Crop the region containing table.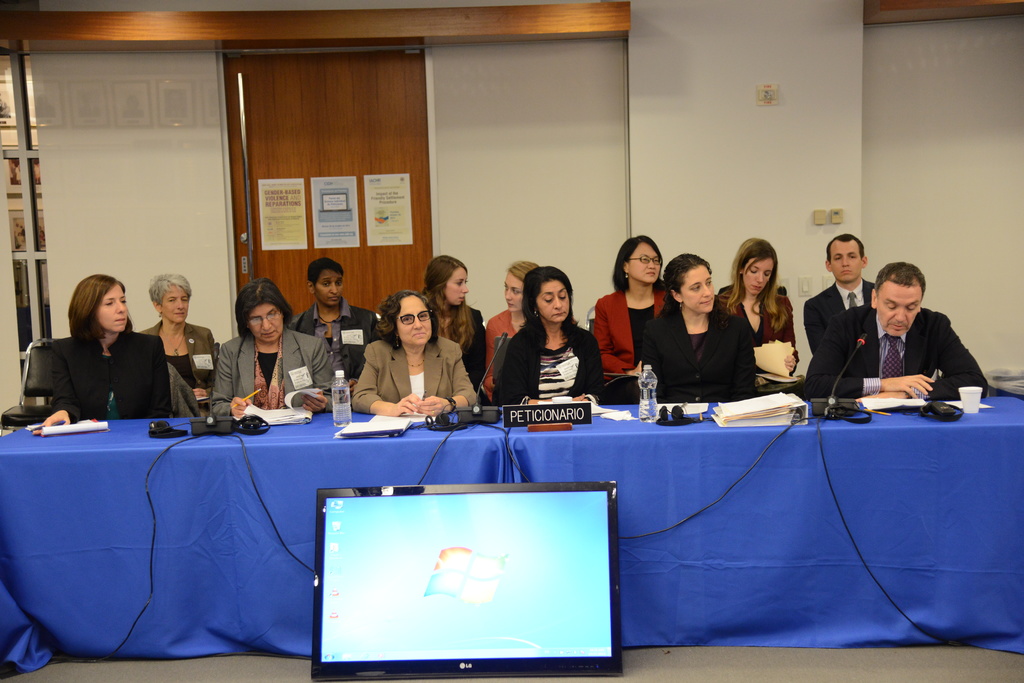
Crop region: <region>498, 376, 1020, 666</region>.
